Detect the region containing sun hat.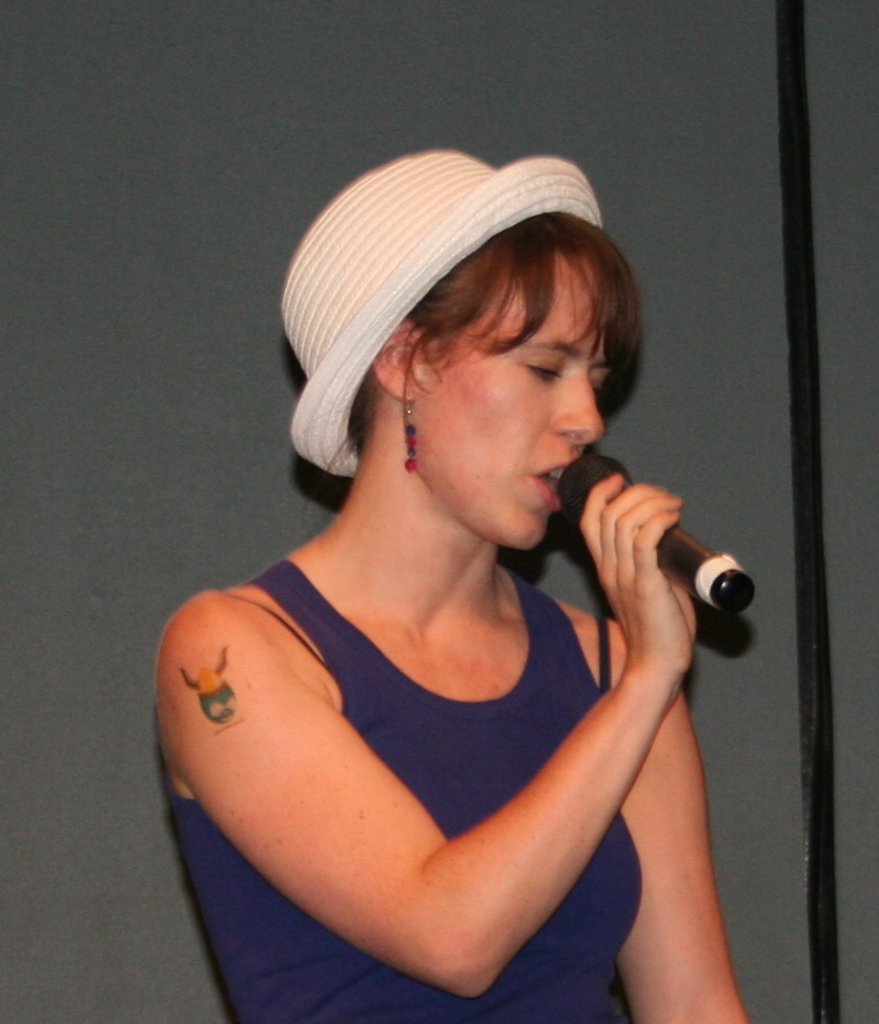
Rect(286, 155, 602, 477).
